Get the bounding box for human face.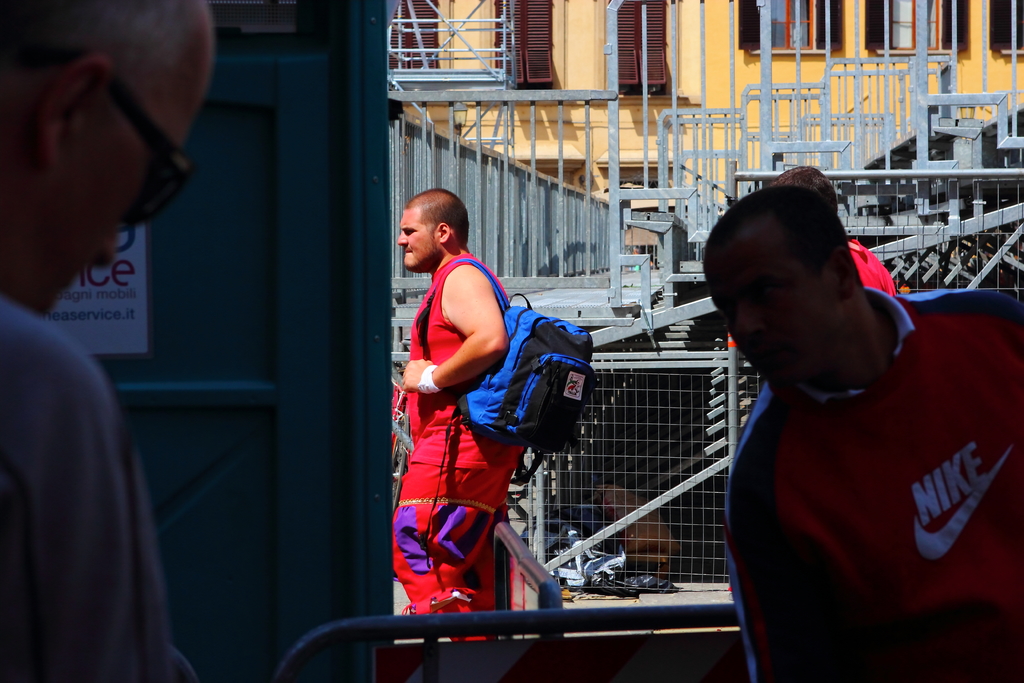
x1=712 y1=255 x2=830 y2=384.
